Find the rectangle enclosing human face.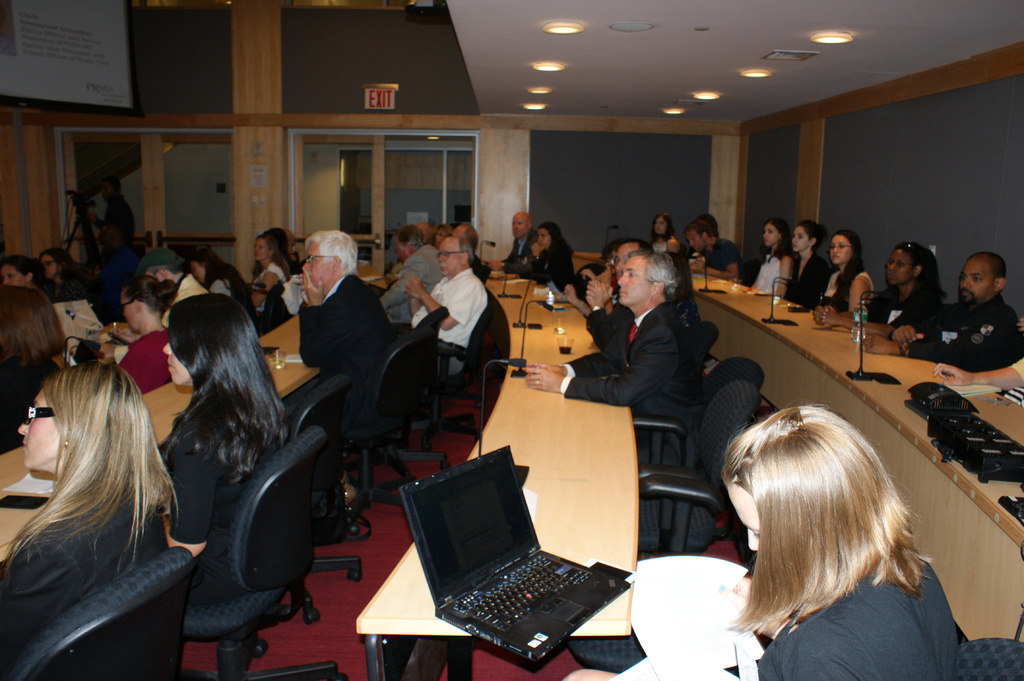
bbox(725, 484, 759, 547).
